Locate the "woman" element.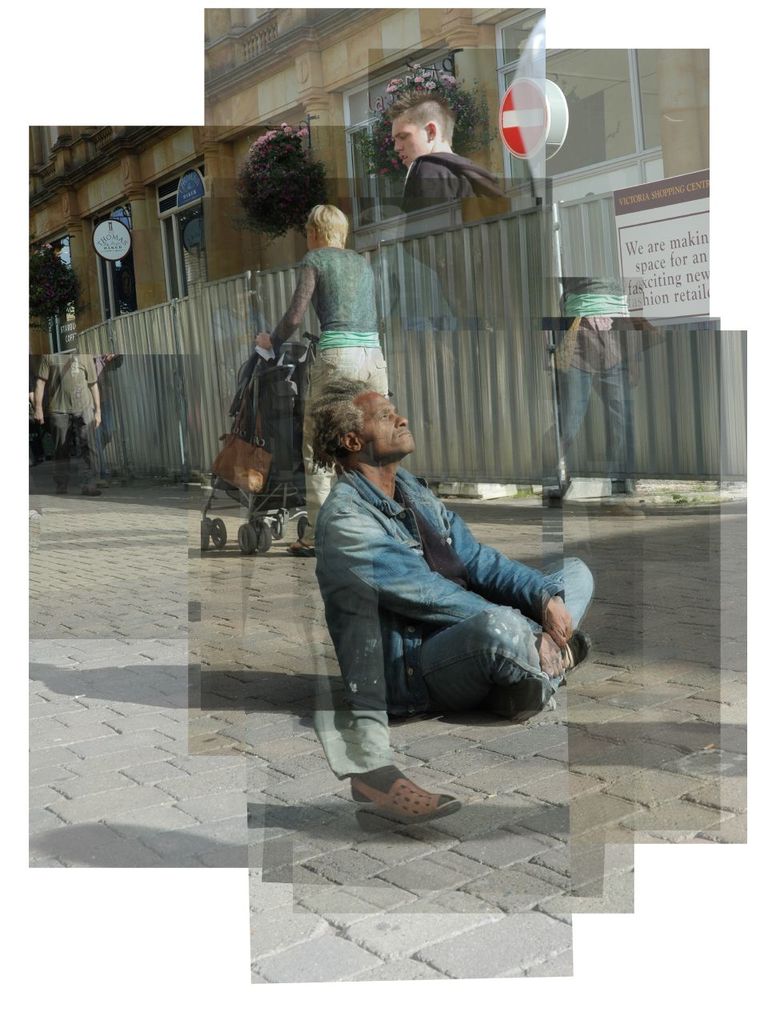
Element bbox: 253/193/391/562.
